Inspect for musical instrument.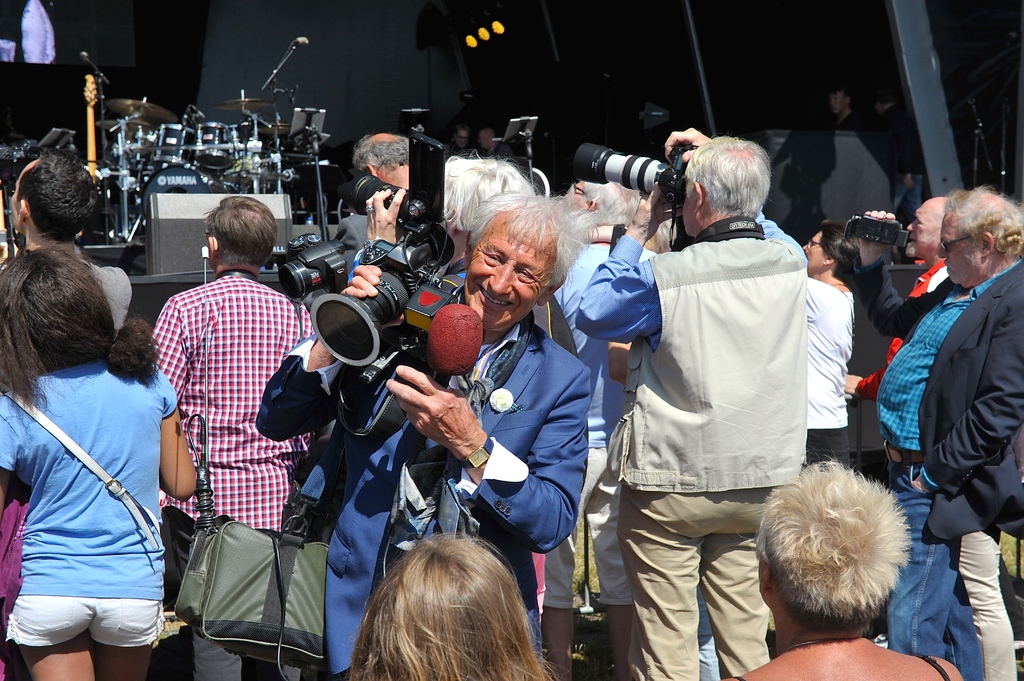
Inspection: box=[100, 97, 180, 125].
